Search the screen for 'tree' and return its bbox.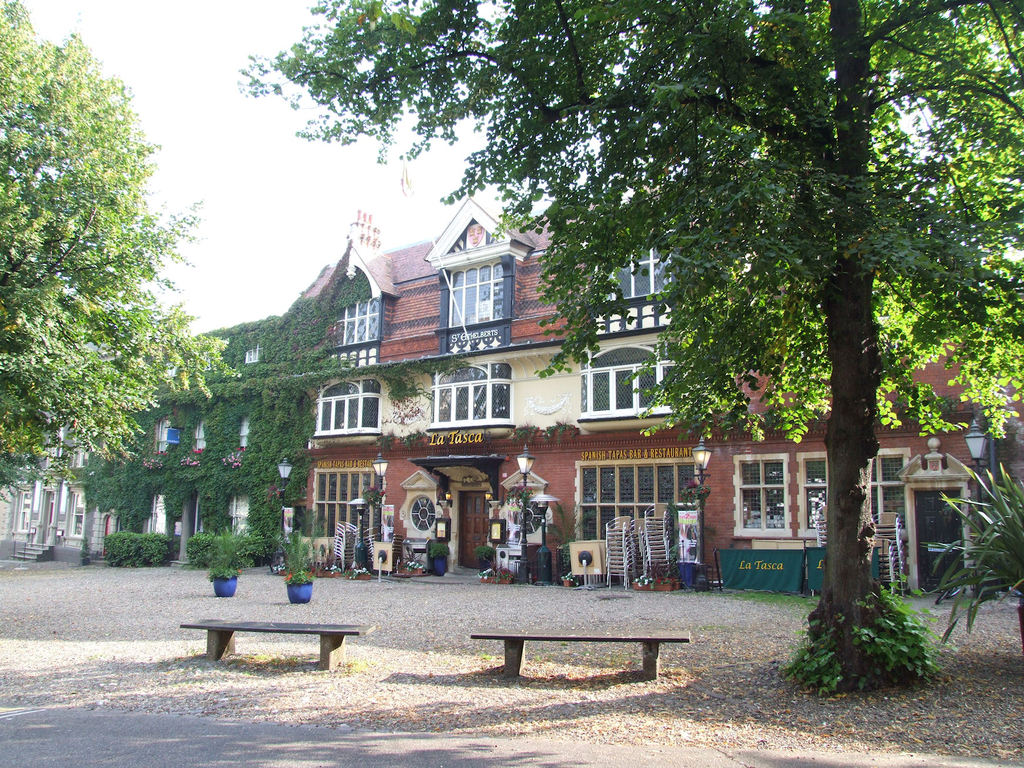
Found: (left=225, top=0, right=1023, bottom=680).
